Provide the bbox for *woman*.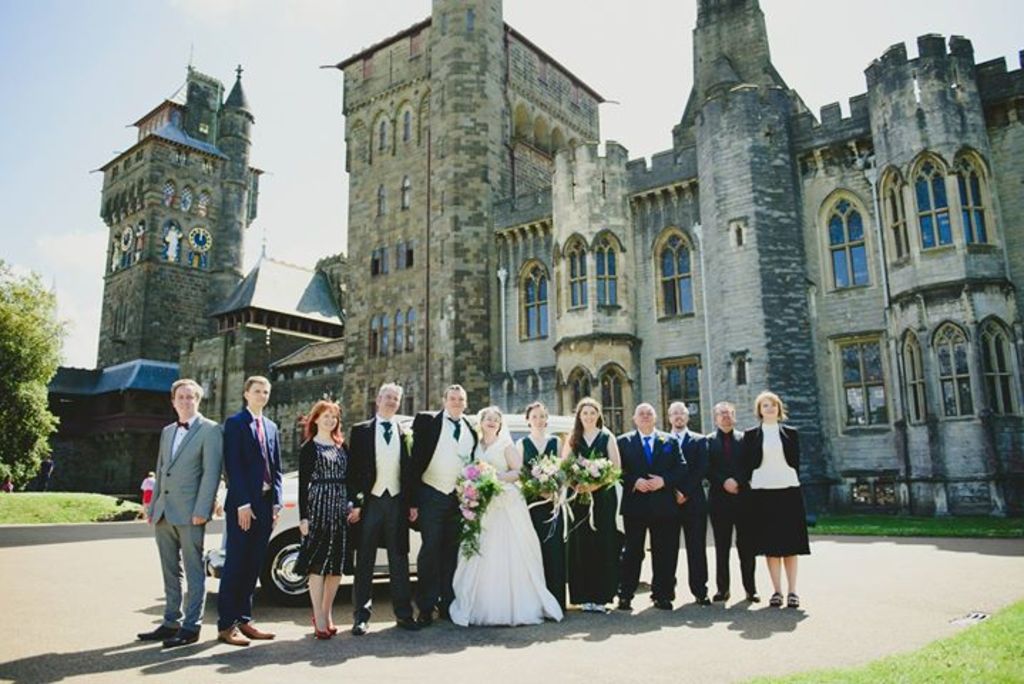
(left=739, top=389, right=813, bottom=608).
